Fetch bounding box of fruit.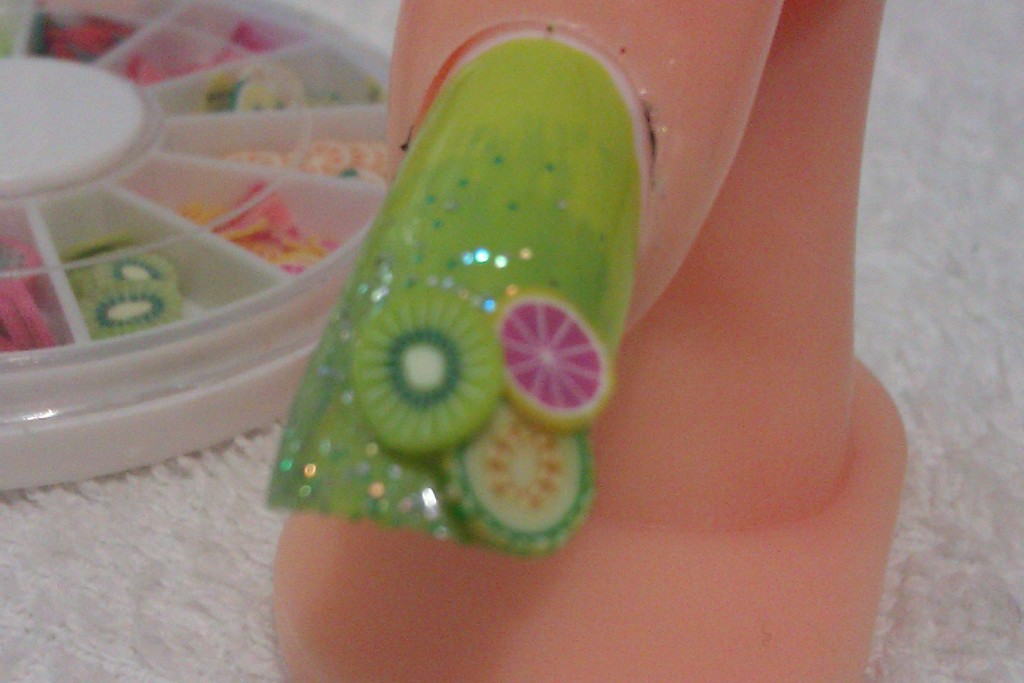
Bbox: 88:248:181:286.
